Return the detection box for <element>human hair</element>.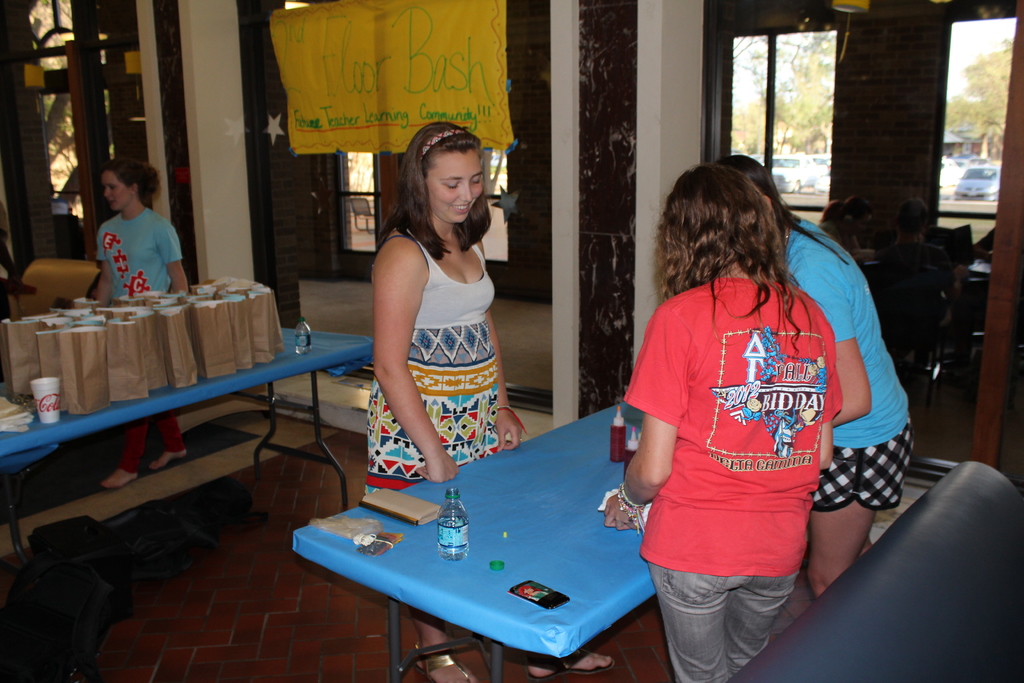
[895, 197, 930, 233].
